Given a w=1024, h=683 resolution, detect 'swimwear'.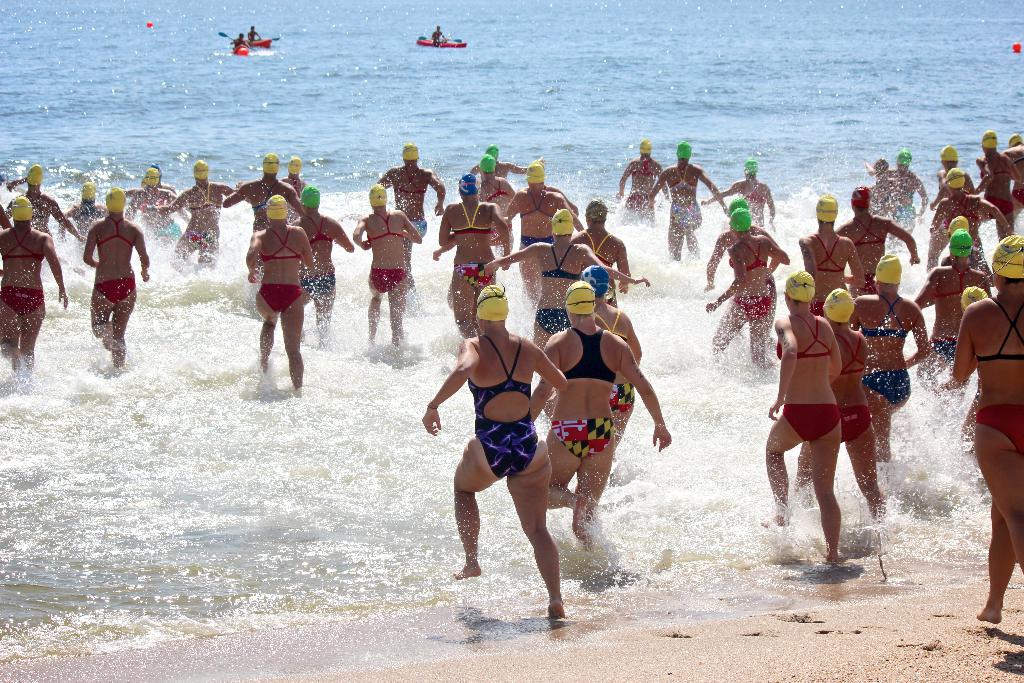
bbox=[562, 319, 620, 393].
